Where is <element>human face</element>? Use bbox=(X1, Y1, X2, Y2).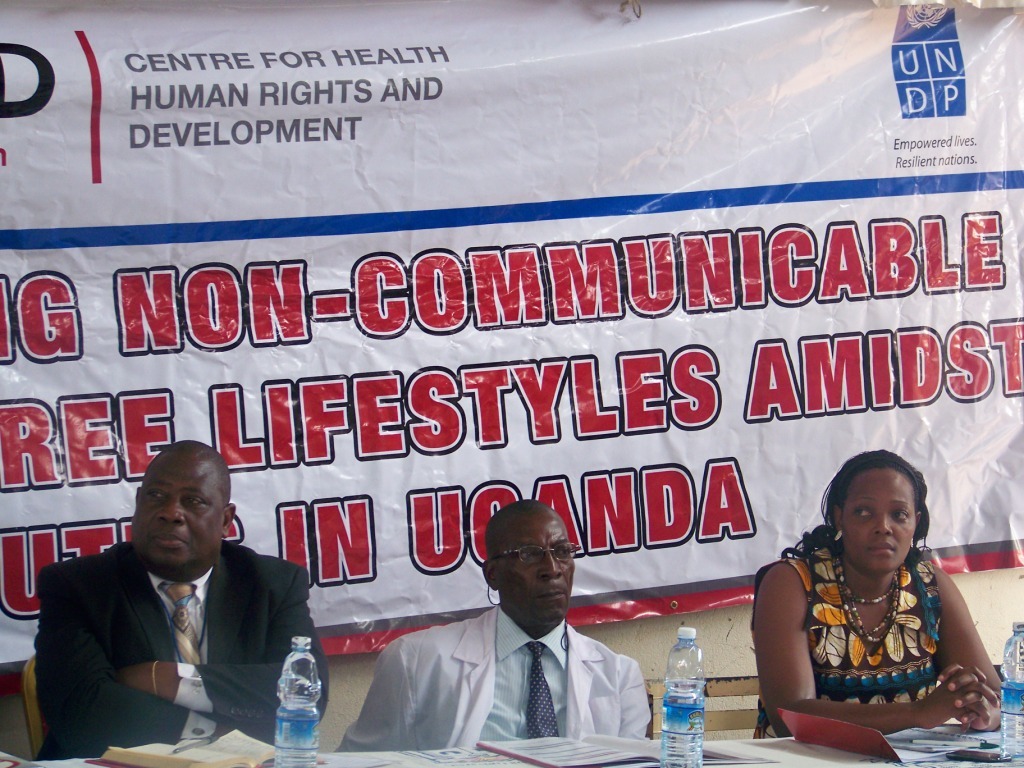
bbox=(838, 472, 917, 567).
